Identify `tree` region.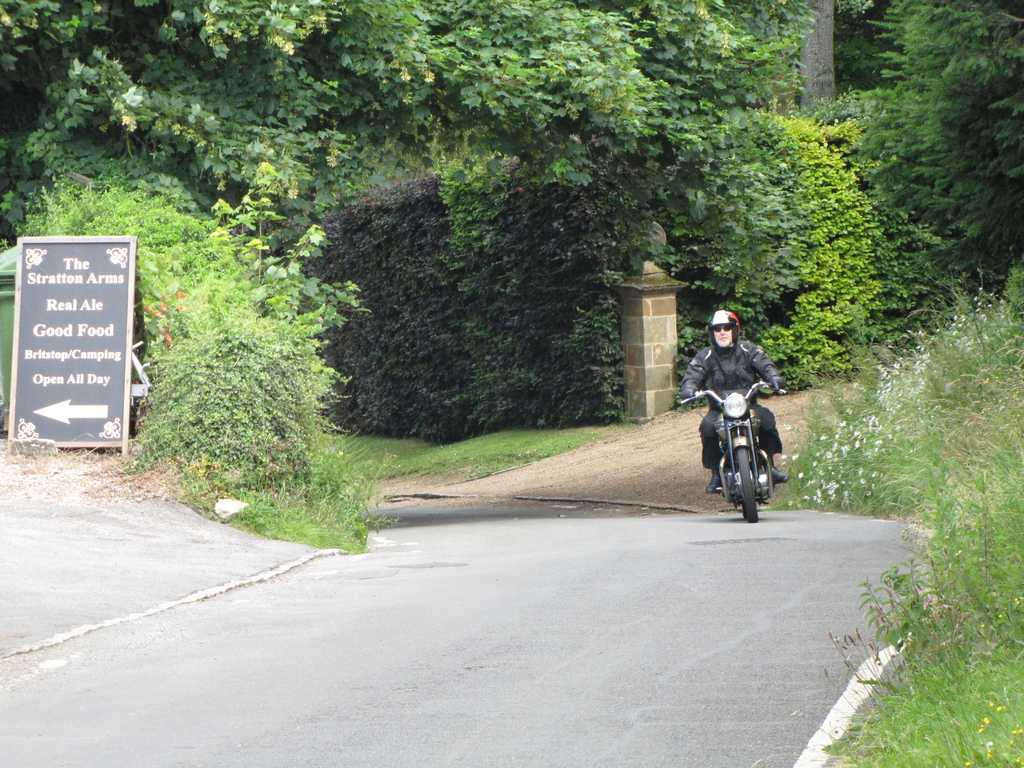
Region: rect(834, 2, 1021, 281).
